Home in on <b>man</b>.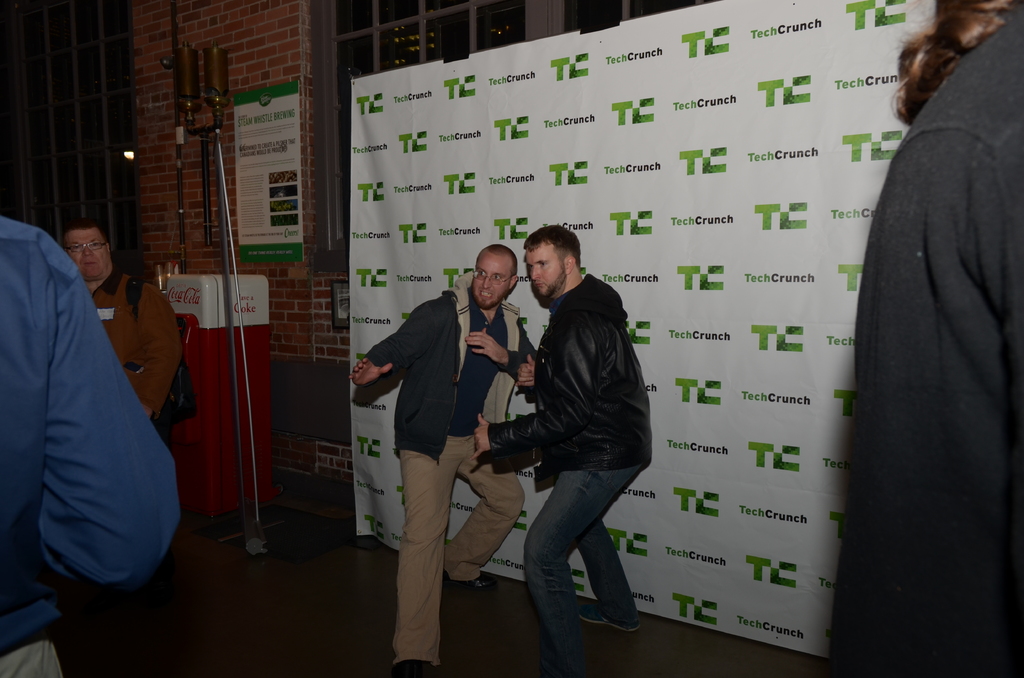
Homed in at BBox(346, 238, 540, 677).
